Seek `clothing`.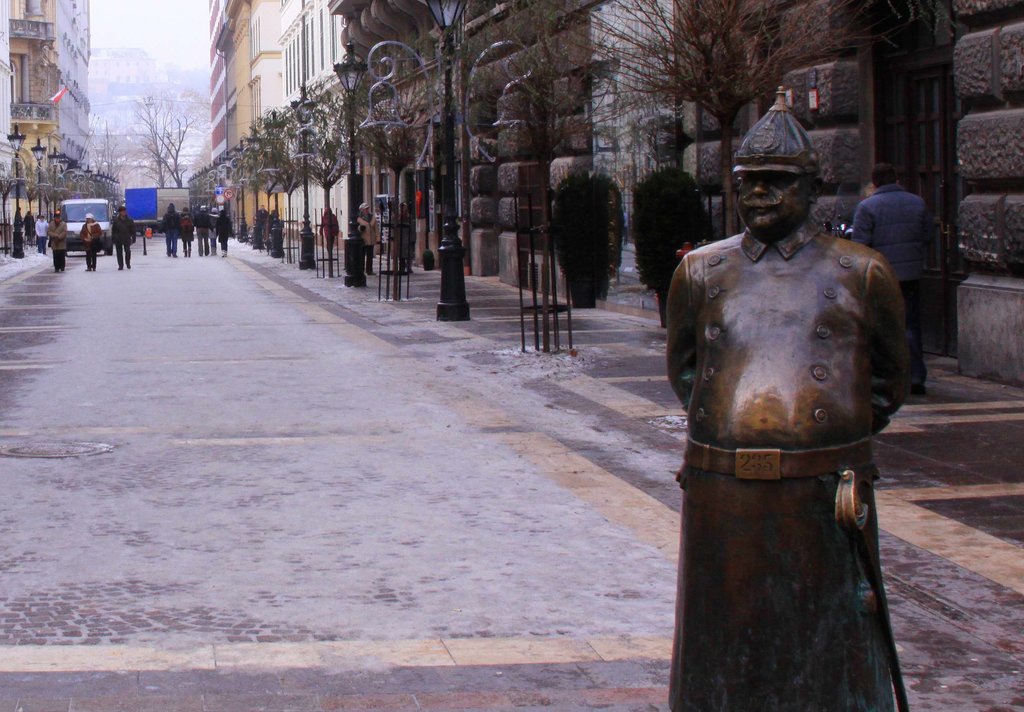
110, 218, 138, 266.
